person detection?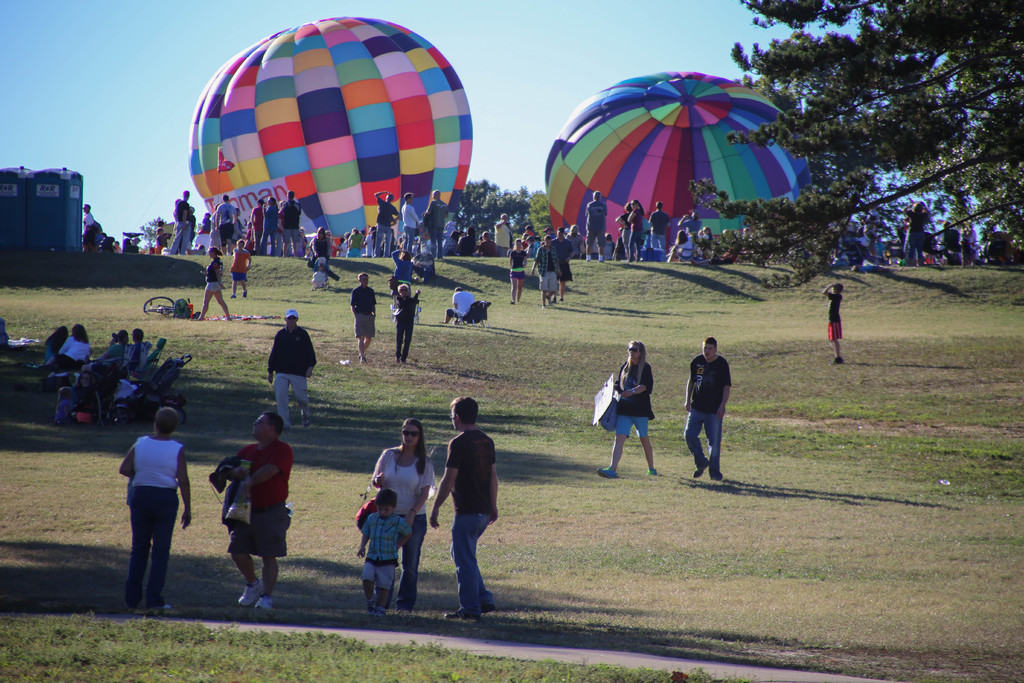
detection(823, 283, 844, 365)
